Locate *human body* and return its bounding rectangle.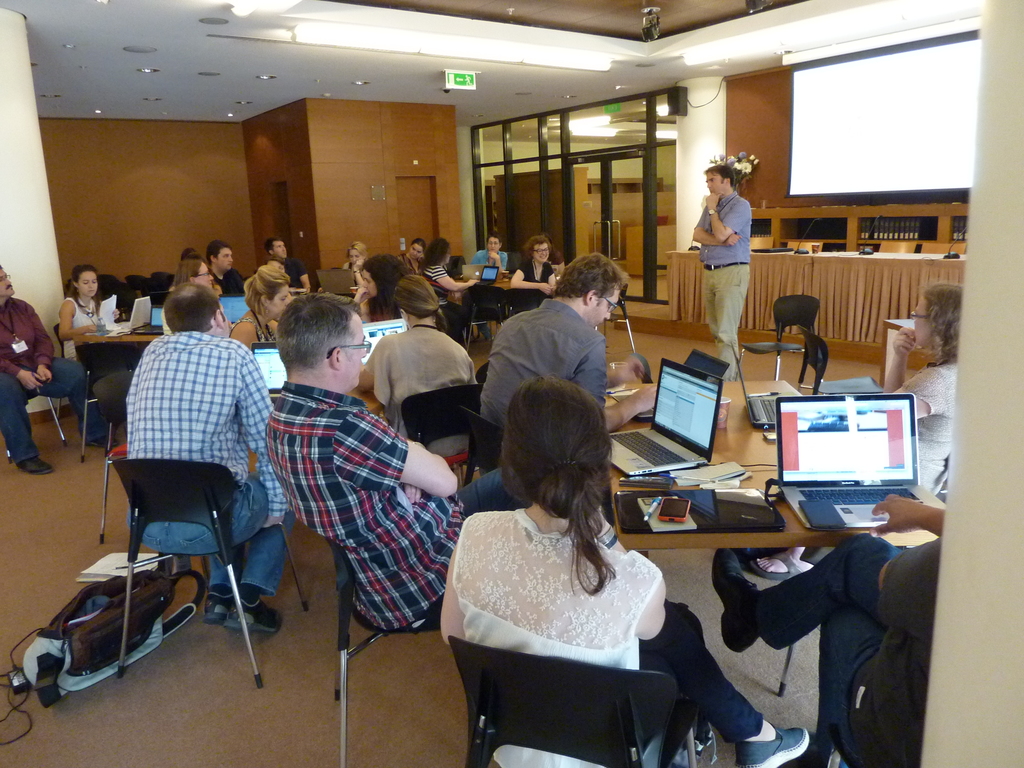
left=476, top=253, right=657, bottom=424.
